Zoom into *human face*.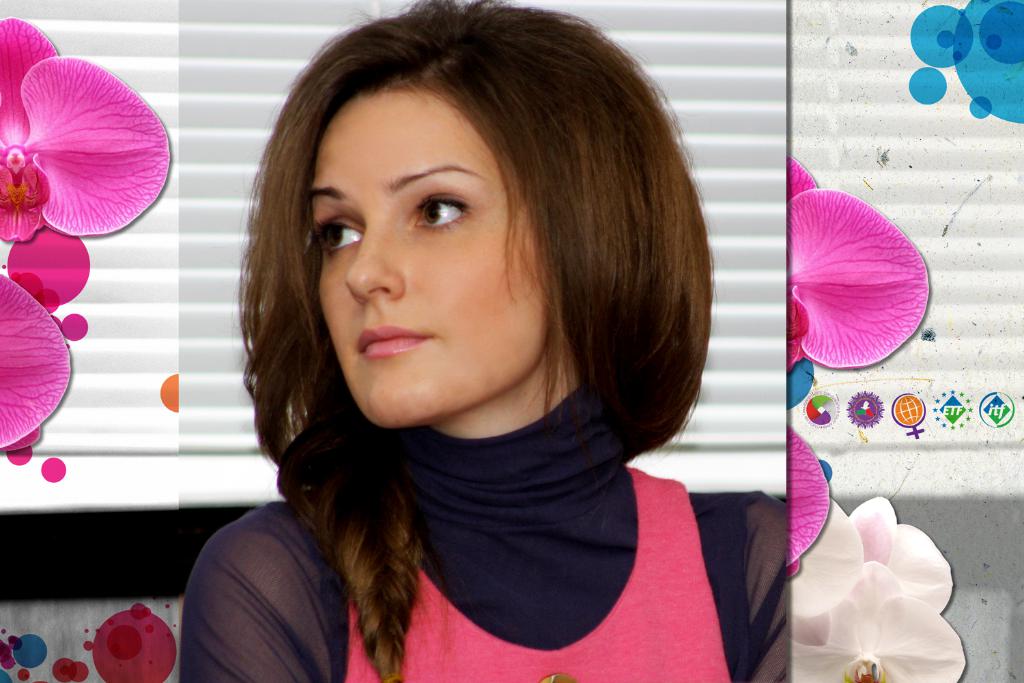
Zoom target: 307/89/544/427.
